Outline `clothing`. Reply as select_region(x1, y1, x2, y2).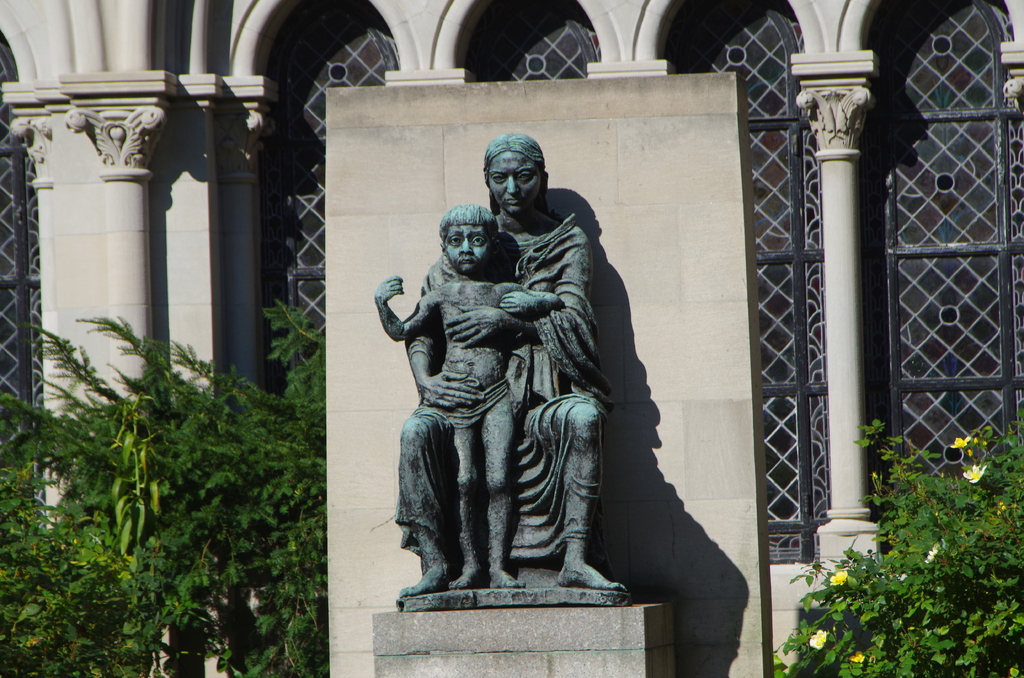
select_region(384, 141, 657, 591).
